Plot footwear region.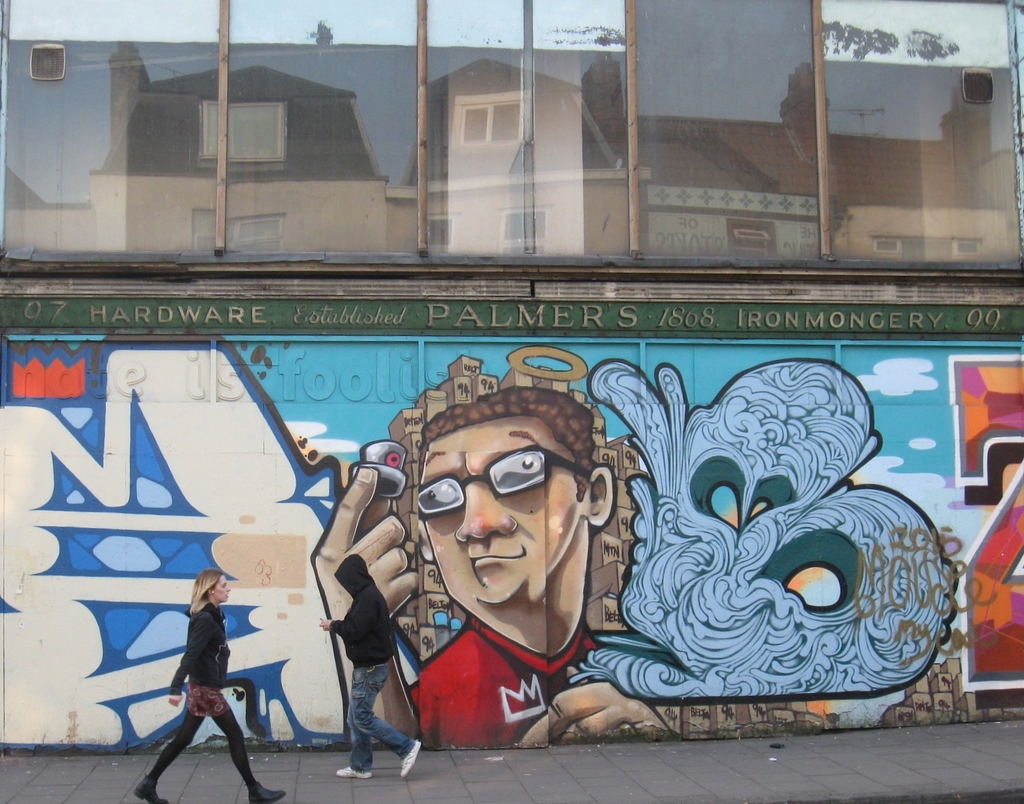
Plotted at <region>249, 784, 289, 802</region>.
